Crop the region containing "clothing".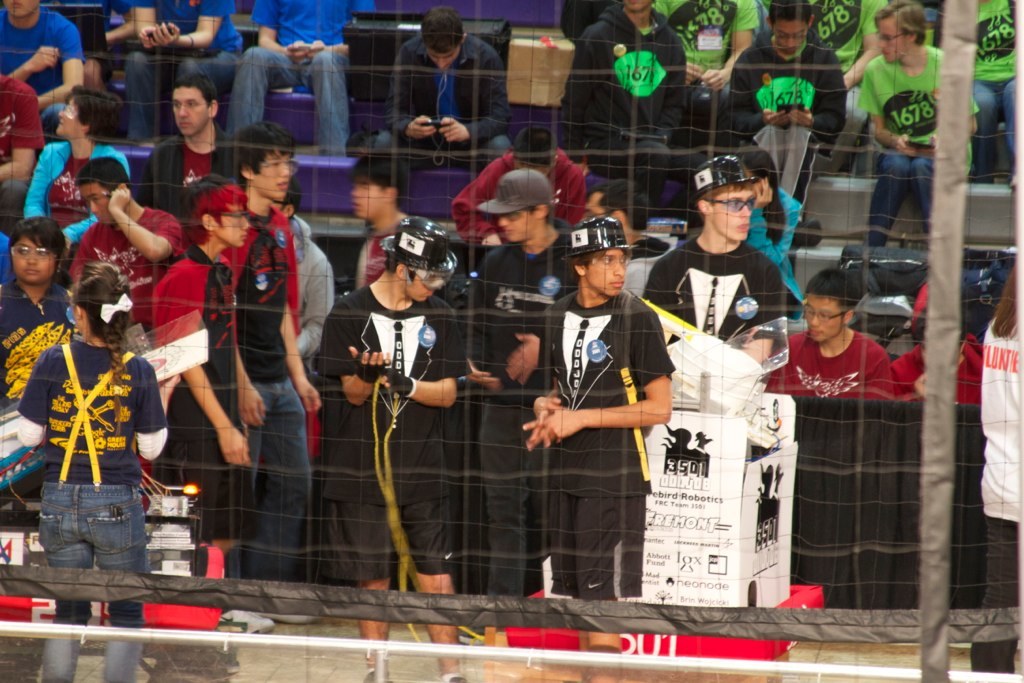
Crop region: pyautogui.locateOnScreen(860, 40, 969, 247).
